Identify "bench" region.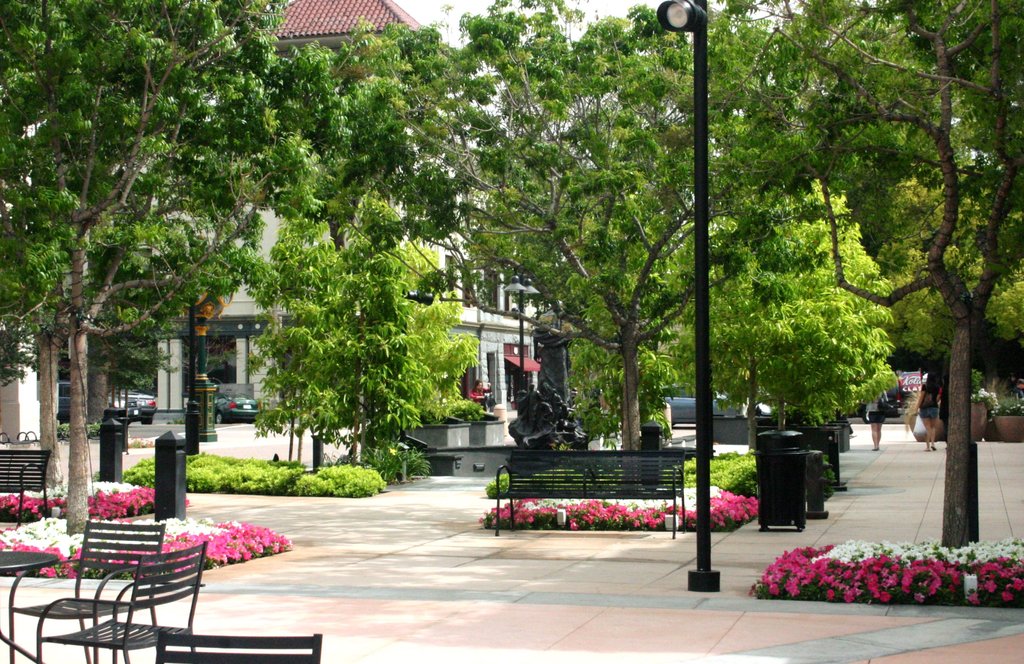
Region: [0,453,52,525].
